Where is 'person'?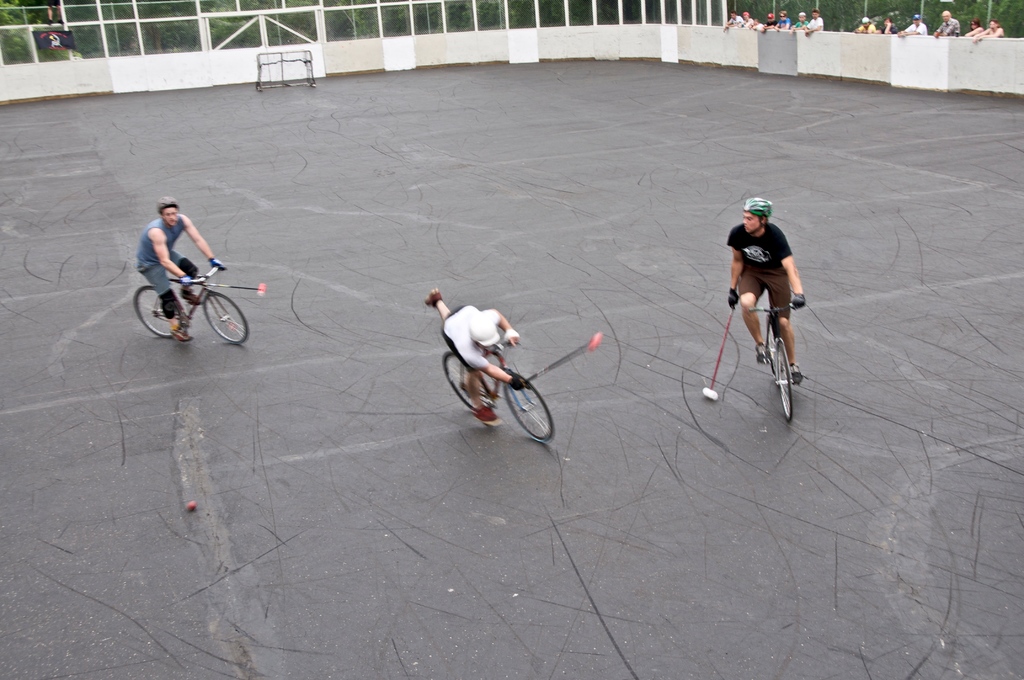
(x1=722, y1=188, x2=816, y2=414).
